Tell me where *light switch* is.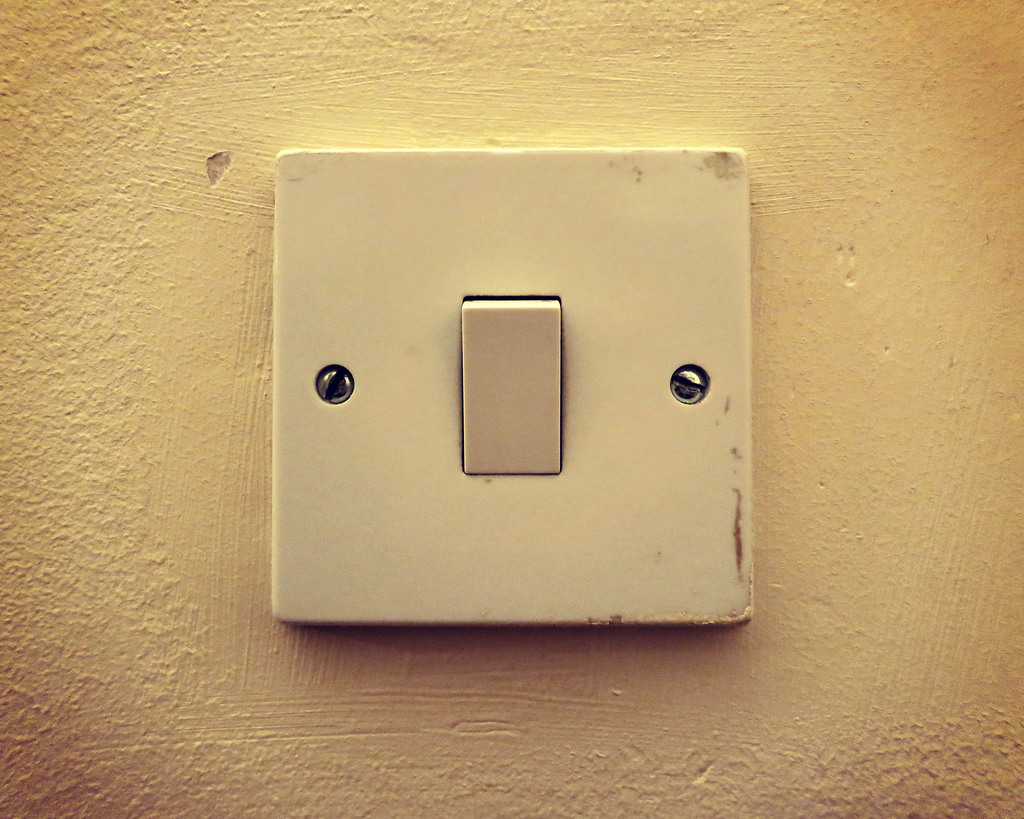
*light switch* is at [268, 141, 753, 624].
